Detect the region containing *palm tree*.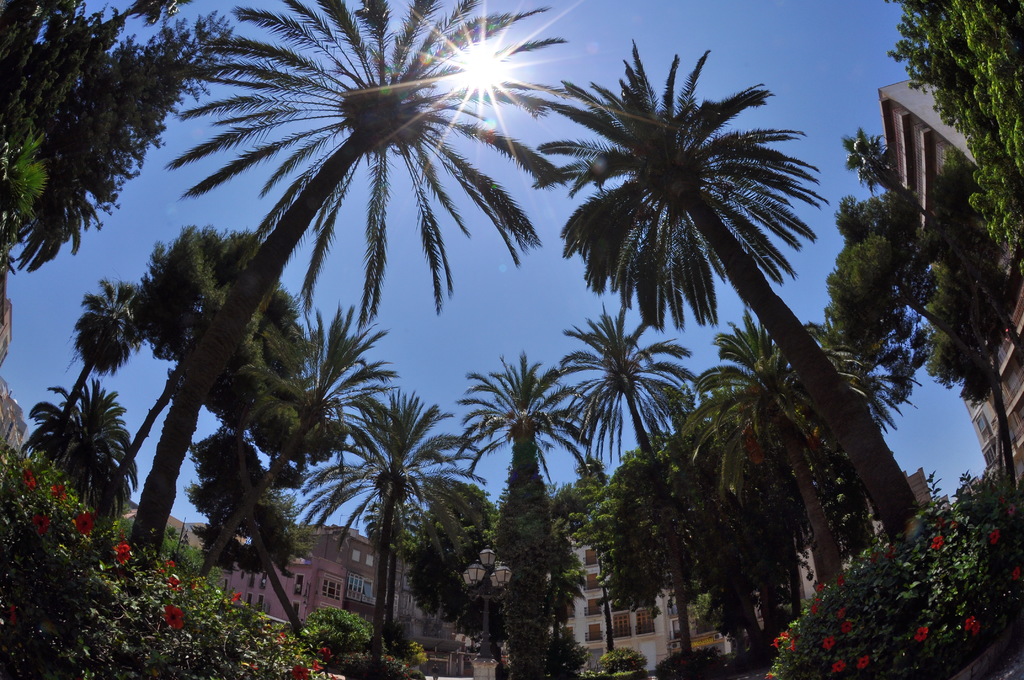
[left=472, top=353, right=570, bottom=579].
